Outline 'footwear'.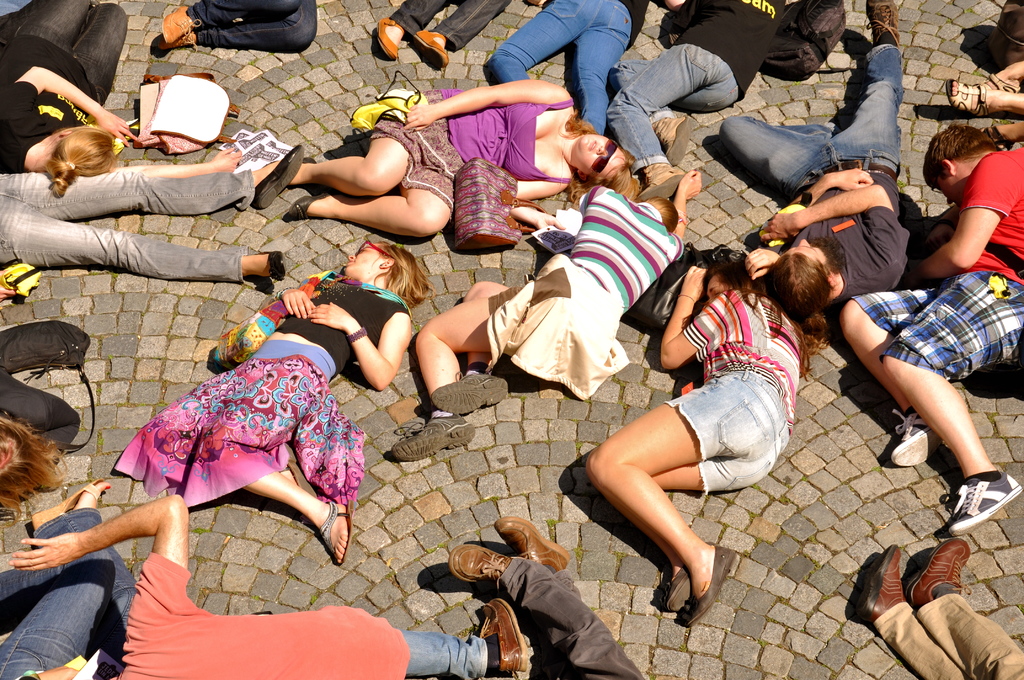
Outline: <box>492,516,573,574</box>.
